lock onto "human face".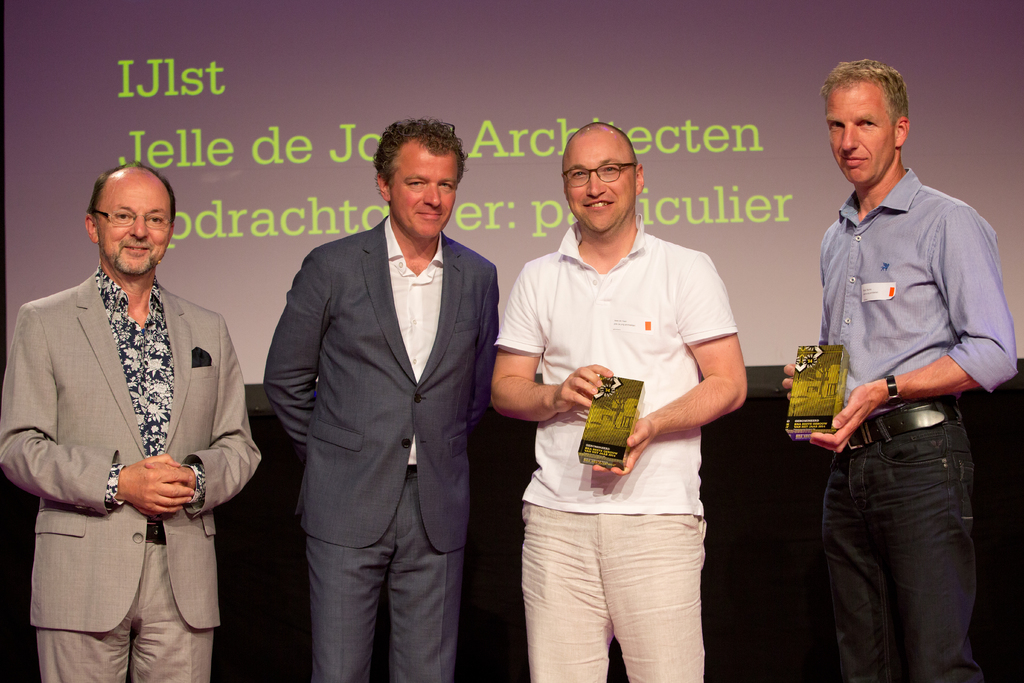
Locked: (95, 168, 168, 276).
